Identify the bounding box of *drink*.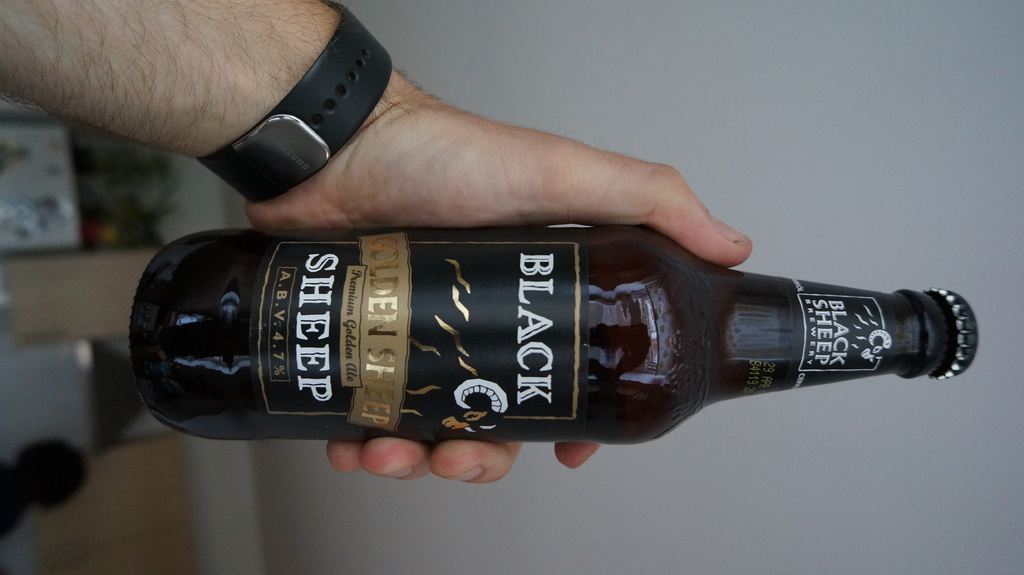
124/221/982/446.
